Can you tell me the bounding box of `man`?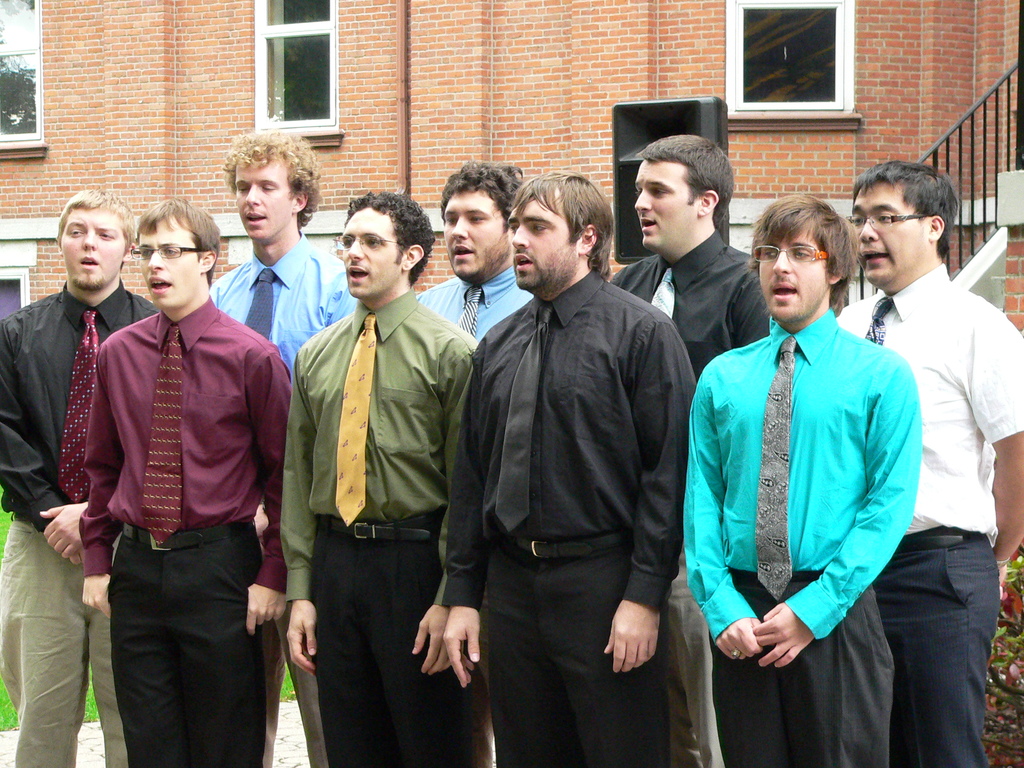
left=0, top=191, right=161, bottom=767.
